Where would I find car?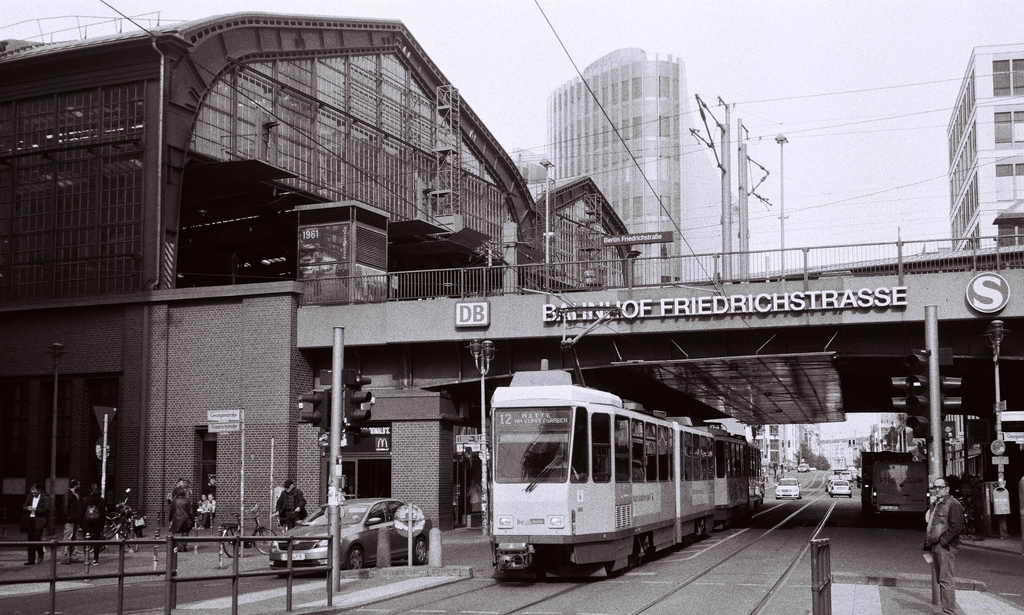
At (828, 477, 854, 505).
